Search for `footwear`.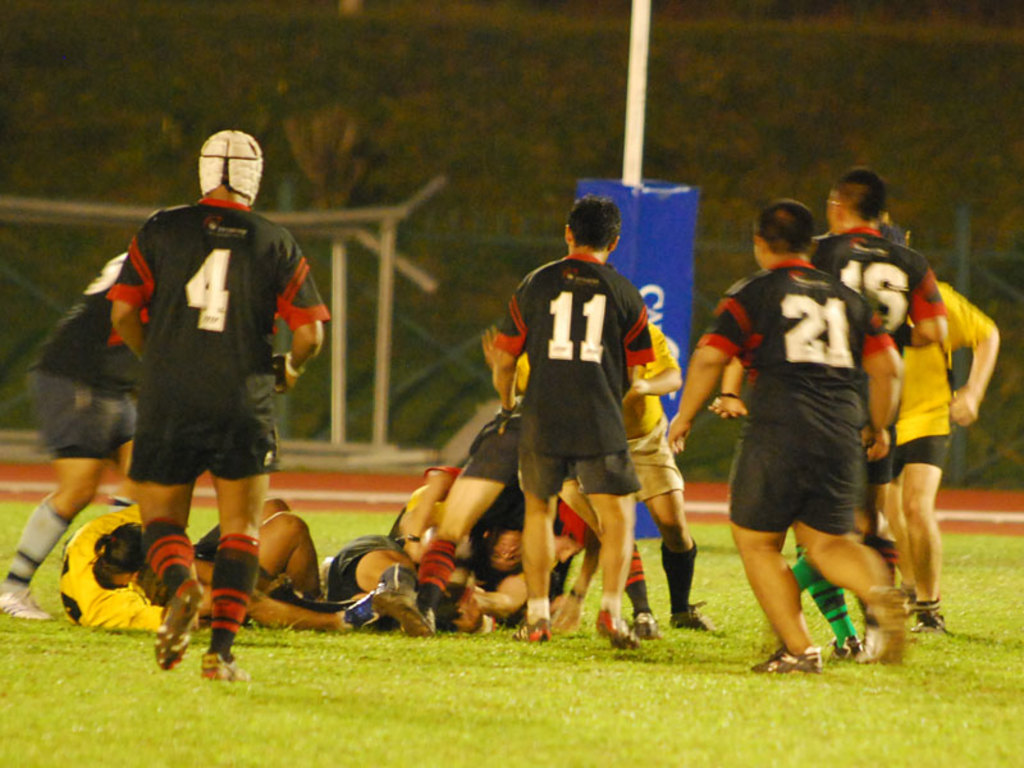
Found at box(335, 591, 393, 630).
